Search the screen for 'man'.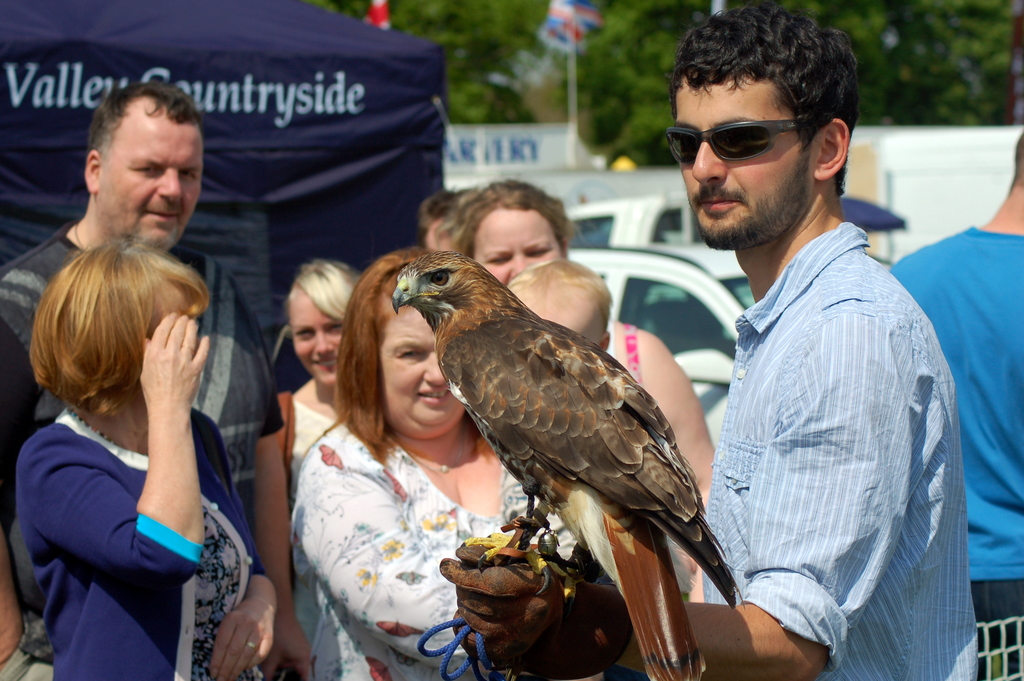
Found at BBox(884, 115, 1023, 680).
